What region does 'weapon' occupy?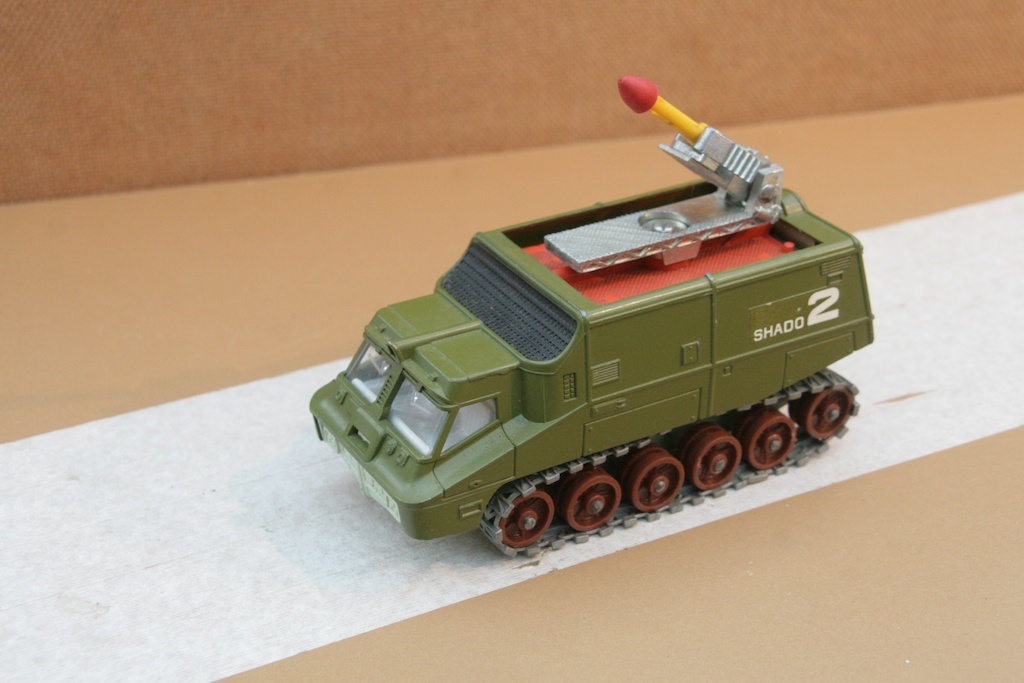
546,74,784,270.
